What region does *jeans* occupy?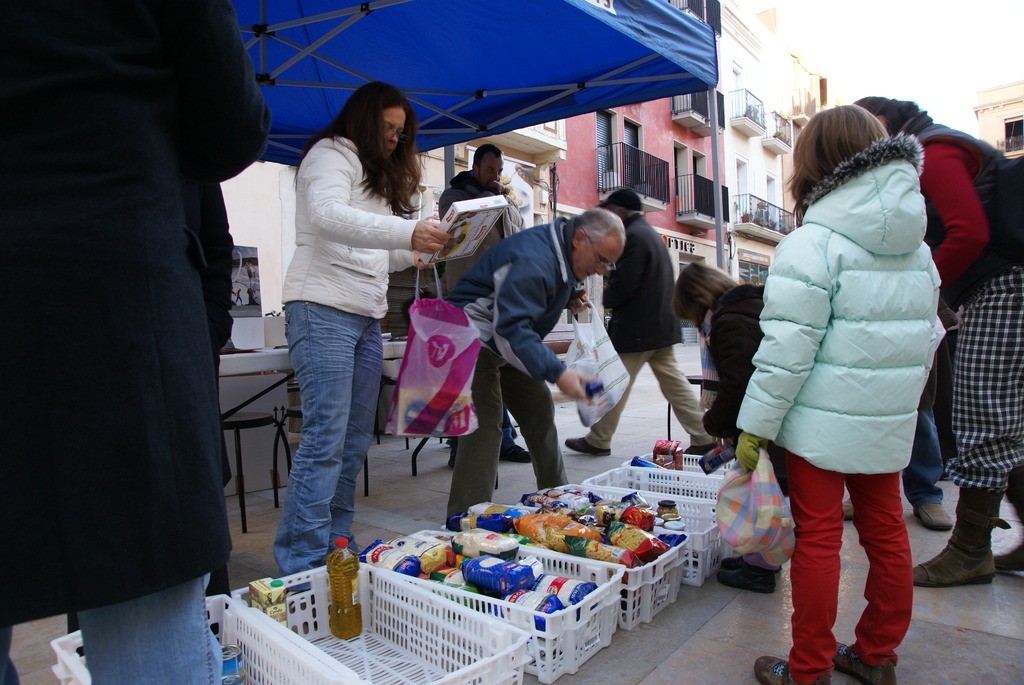
[901,405,945,510].
